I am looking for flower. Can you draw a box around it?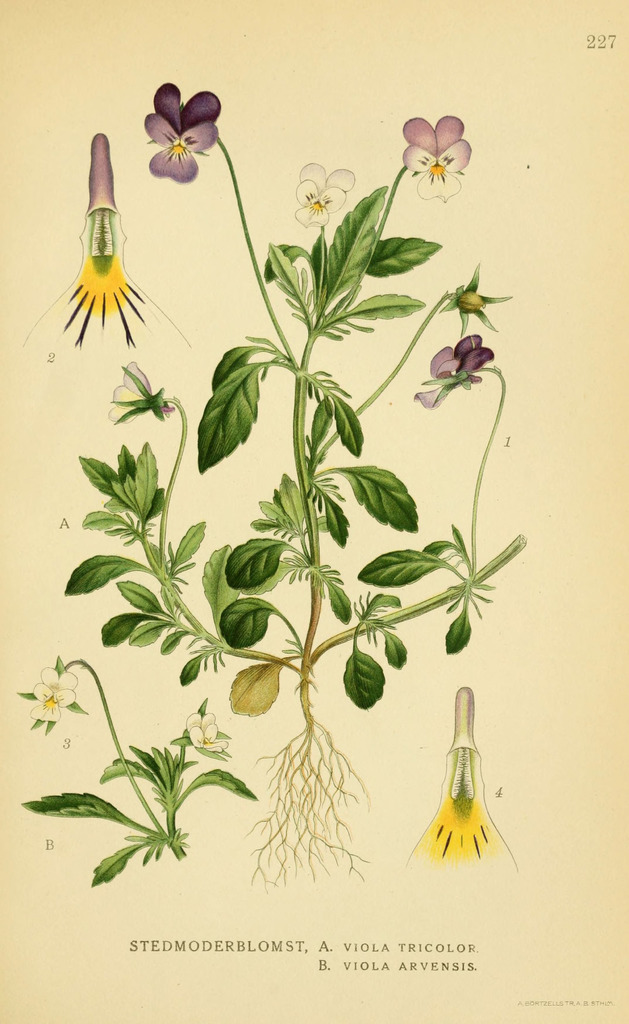
Sure, the bounding box is {"left": 105, "top": 360, "right": 176, "bottom": 429}.
